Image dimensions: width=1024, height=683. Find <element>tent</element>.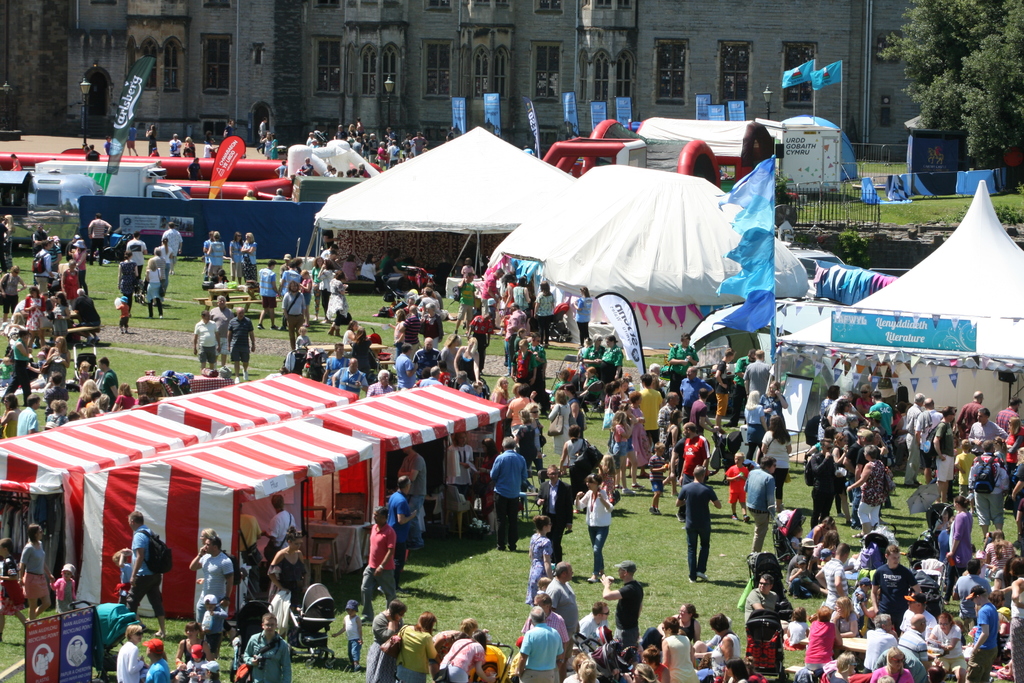
308/123/579/283.
